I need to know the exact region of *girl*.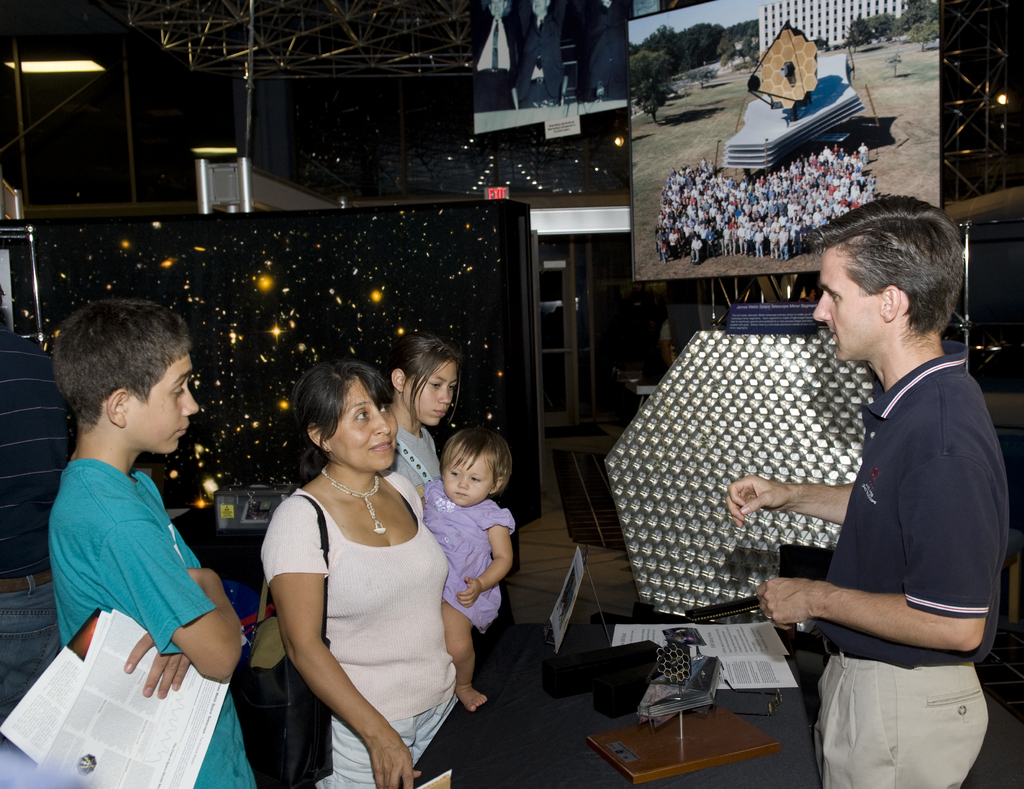
Region: 419,428,517,715.
